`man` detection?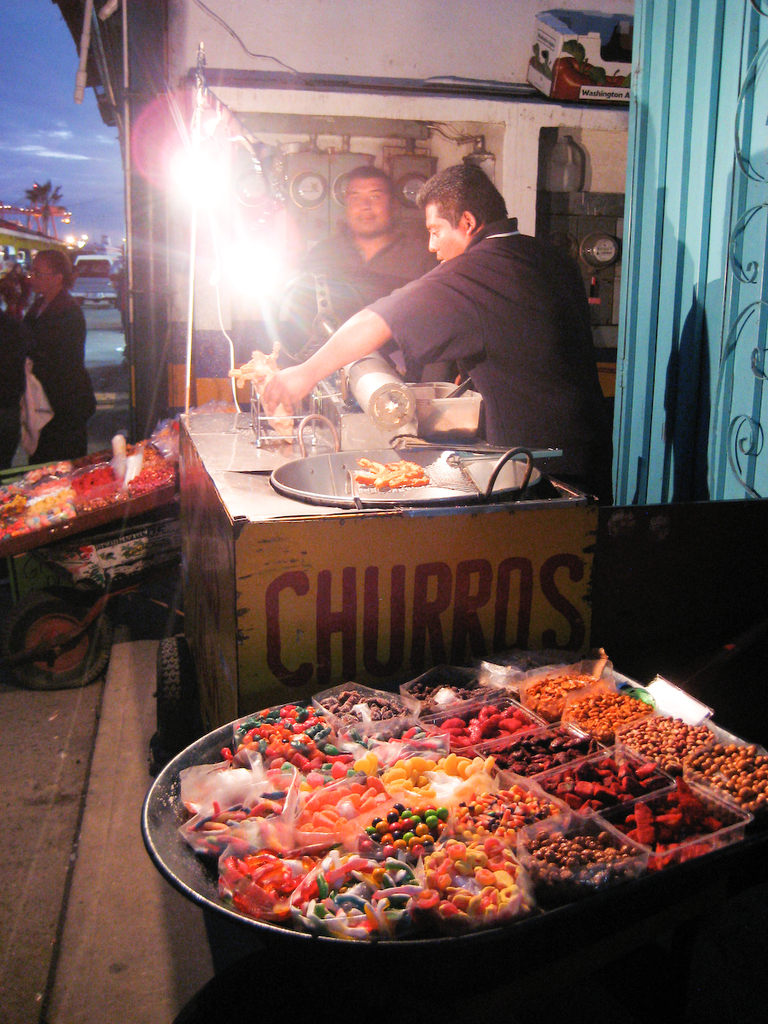
bbox(266, 155, 436, 364)
